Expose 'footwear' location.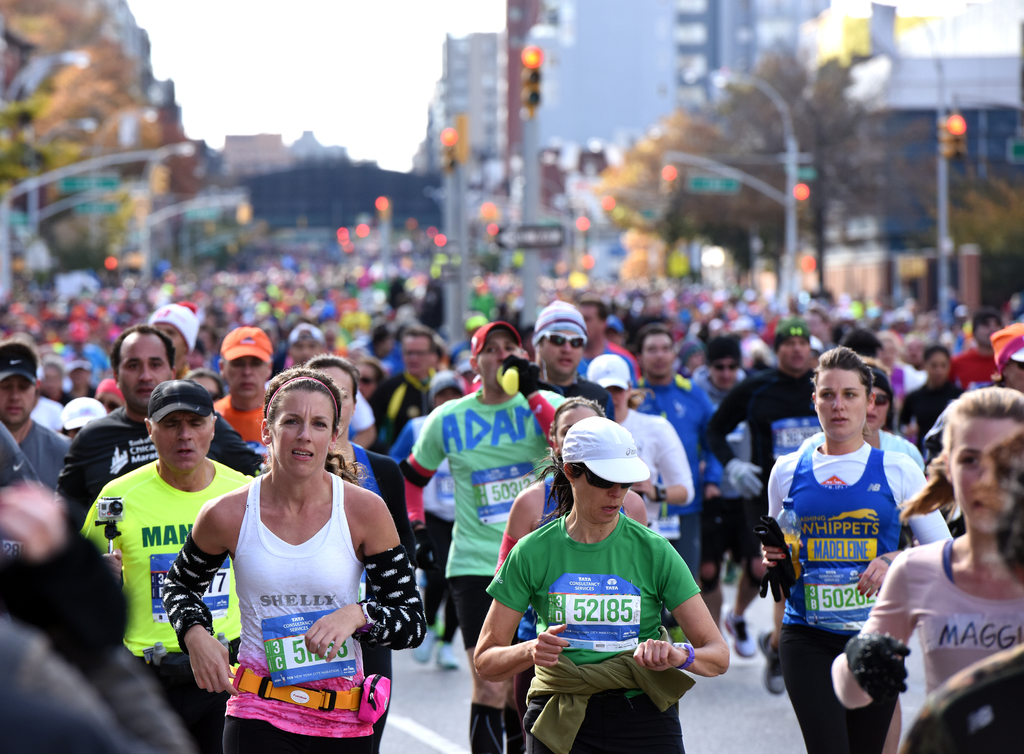
Exposed at l=415, t=568, r=431, b=590.
